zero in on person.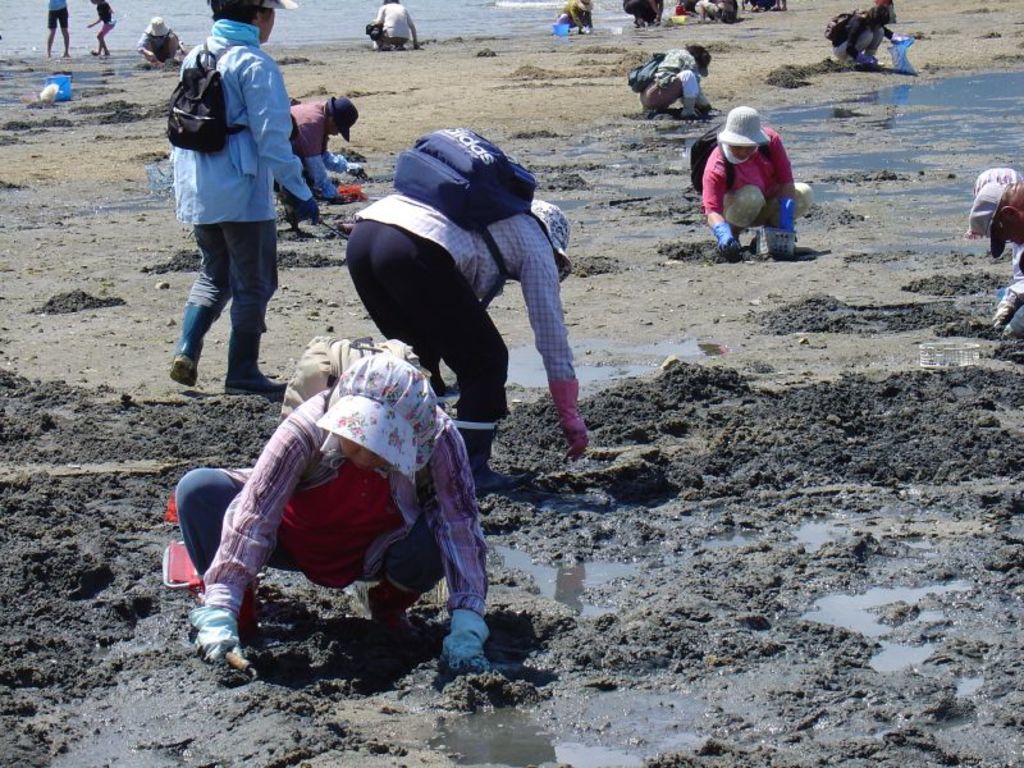
Zeroed in: left=132, top=12, right=186, bottom=67.
